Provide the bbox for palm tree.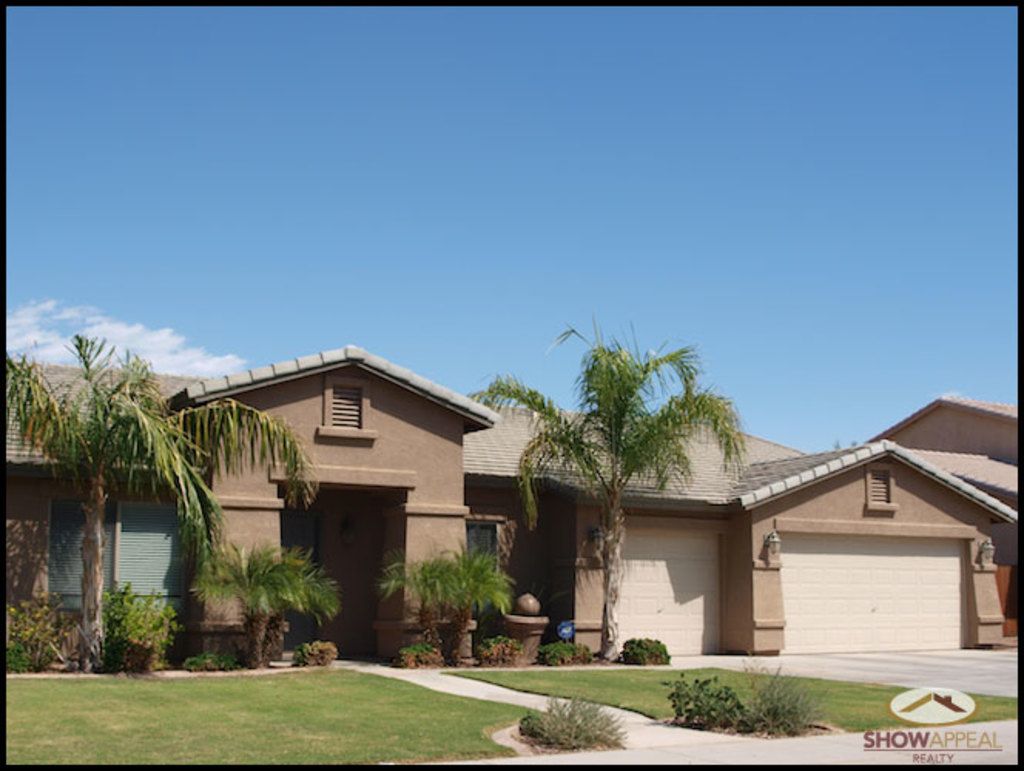
rect(480, 342, 729, 645).
